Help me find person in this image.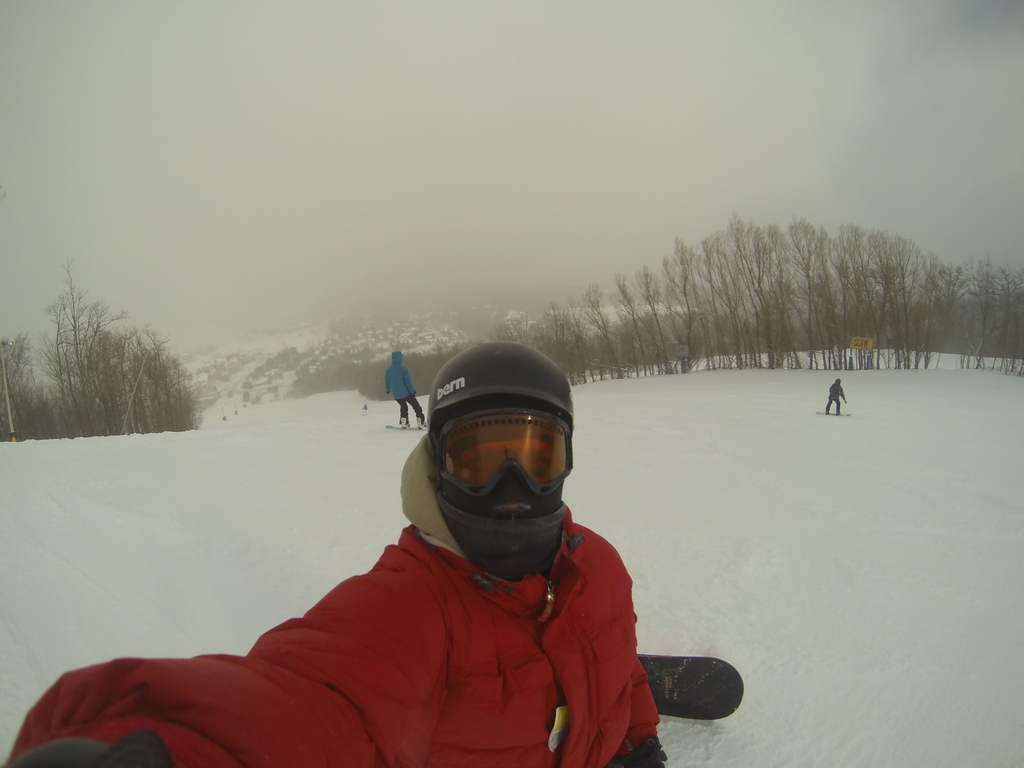
Found it: [4, 342, 667, 767].
